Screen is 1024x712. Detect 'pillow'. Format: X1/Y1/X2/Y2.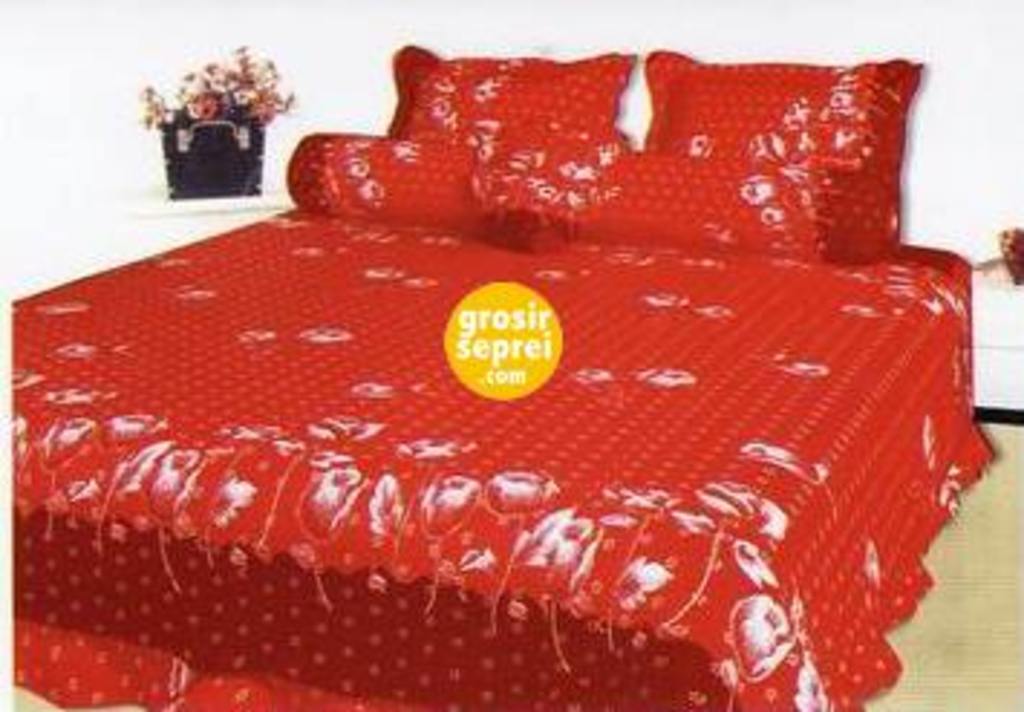
384/58/626/184.
